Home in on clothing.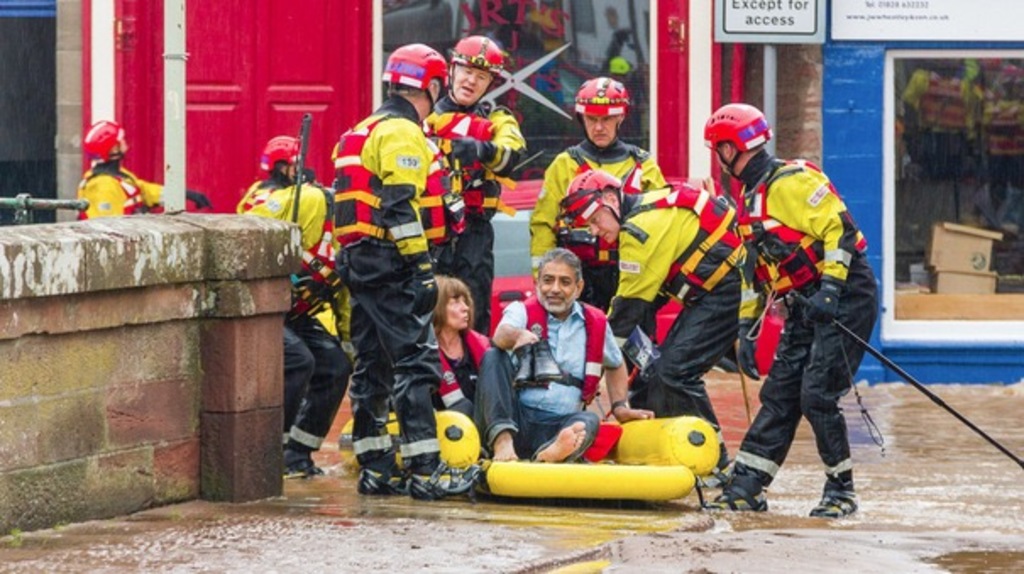
Homed in at <region>74, 163, 161, 218</region>.
